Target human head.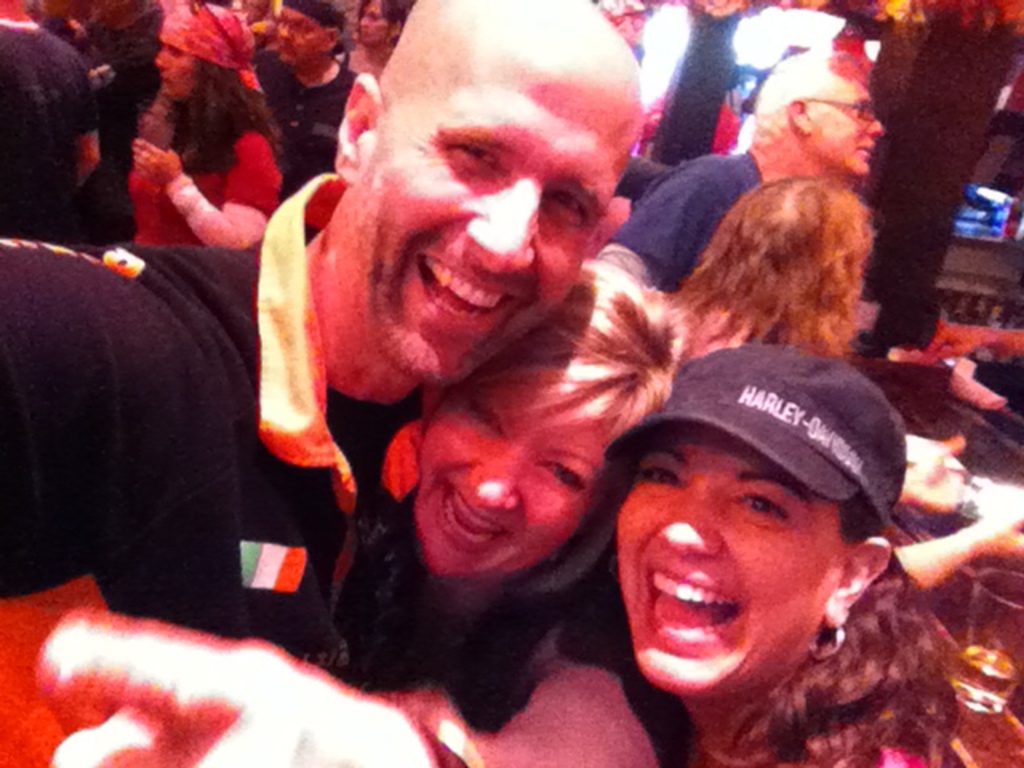
Target region: (355, 0, 410, 46).
